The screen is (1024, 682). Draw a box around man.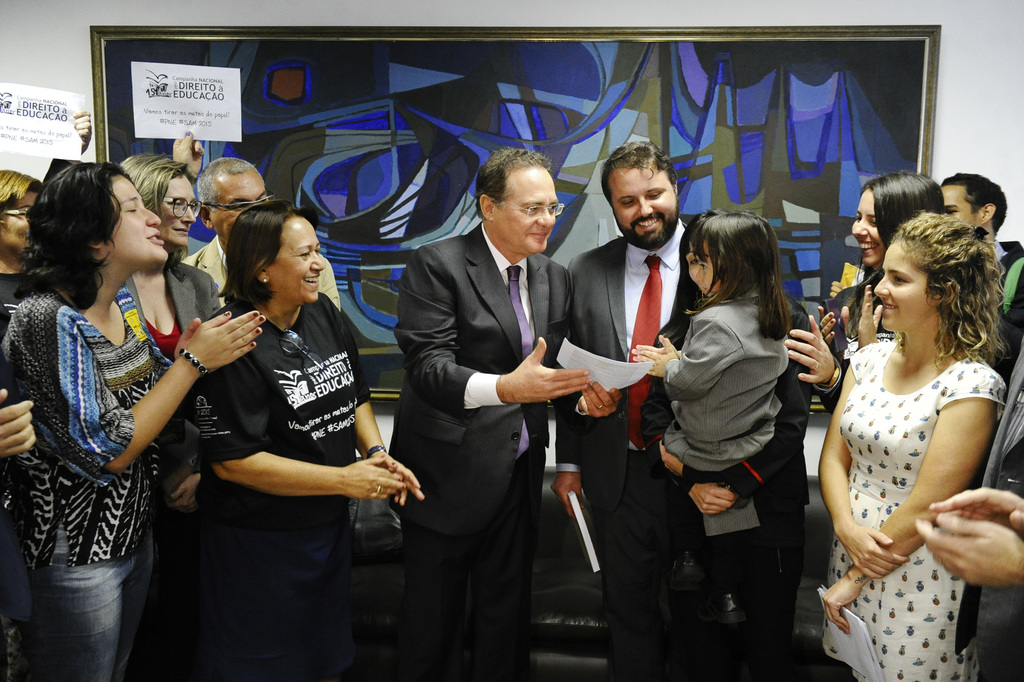
left=178, top=147, right=347, bottom=319.
